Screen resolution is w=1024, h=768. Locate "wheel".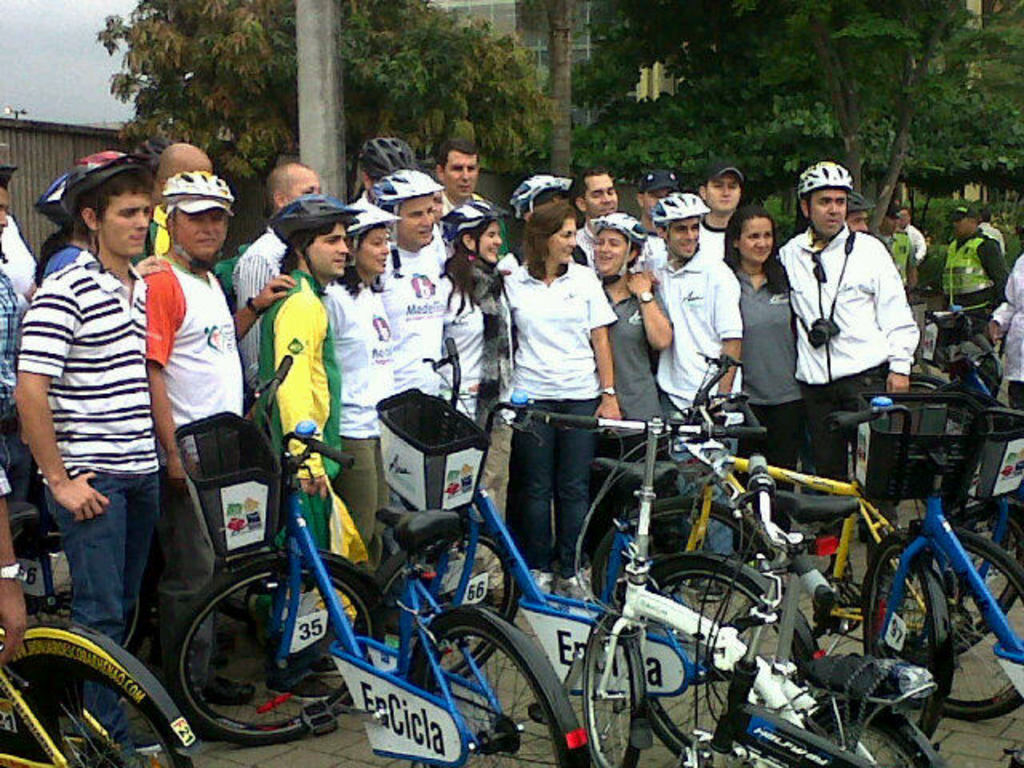
l=0, t=638, r=190, b=766.
